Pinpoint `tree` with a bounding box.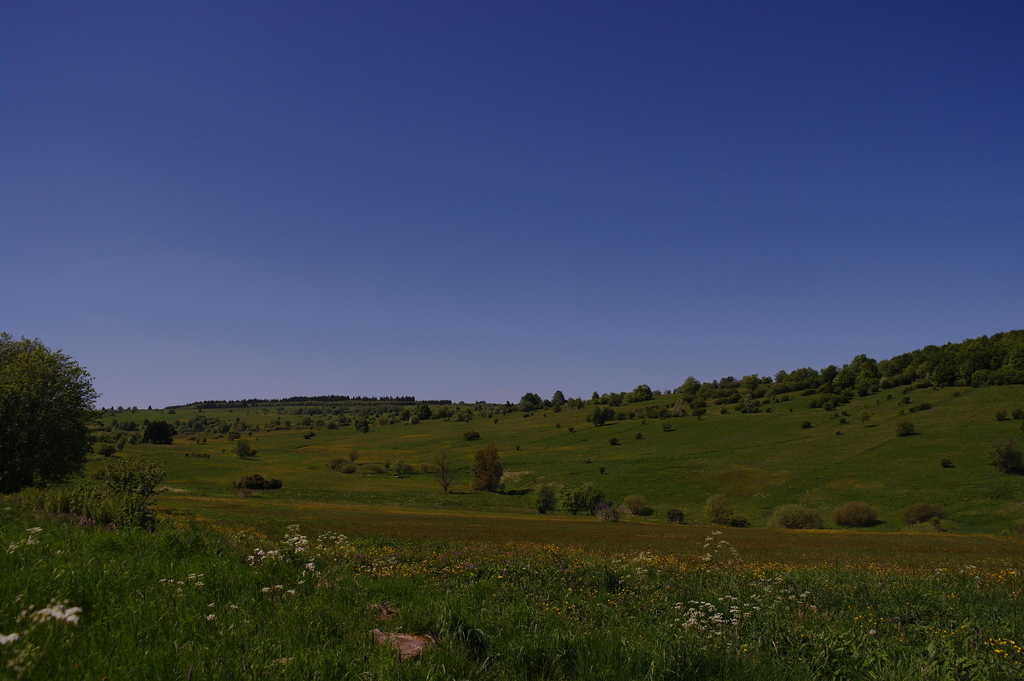
x1=2, y1=323, x2=93, y2=501.
